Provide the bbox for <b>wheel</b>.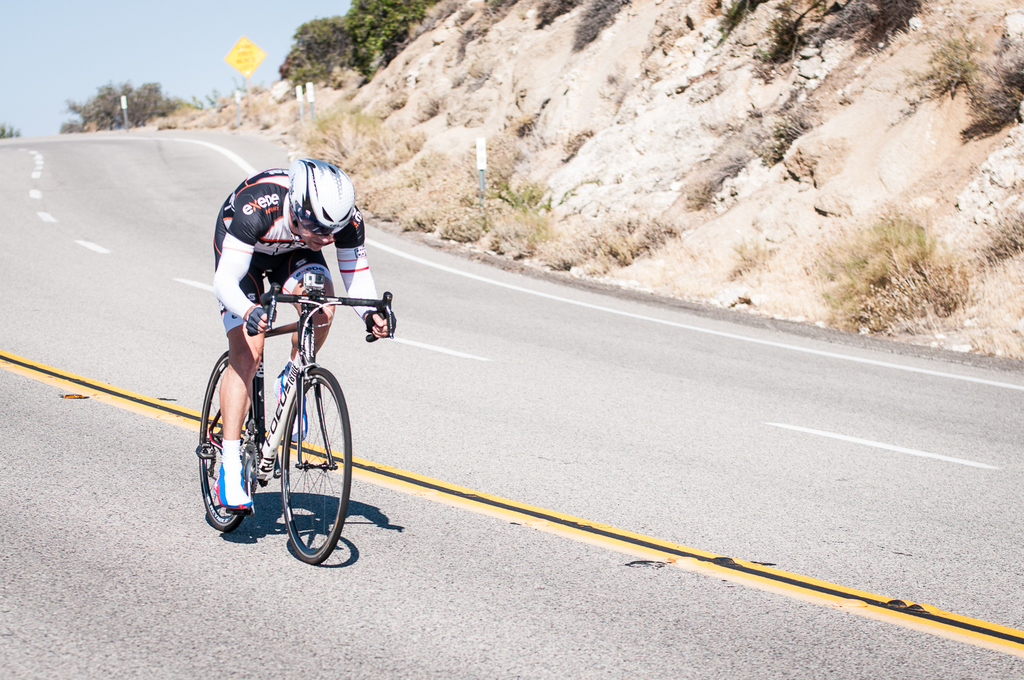
box(199, 348, 259, 535).
